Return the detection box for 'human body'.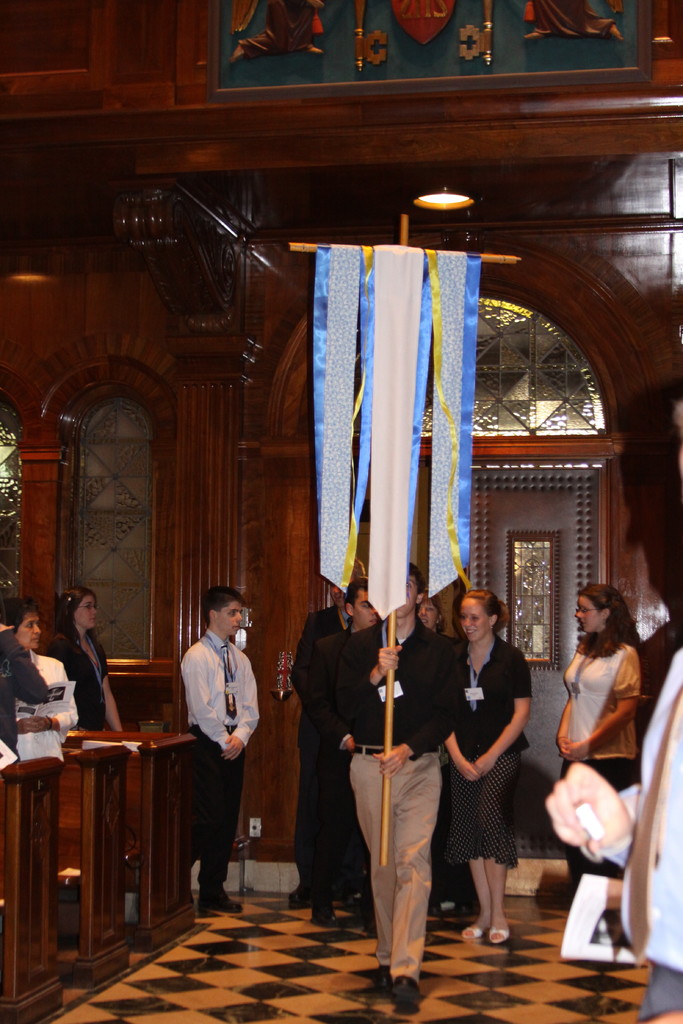
bbox(554, 386, 682, 1023).
